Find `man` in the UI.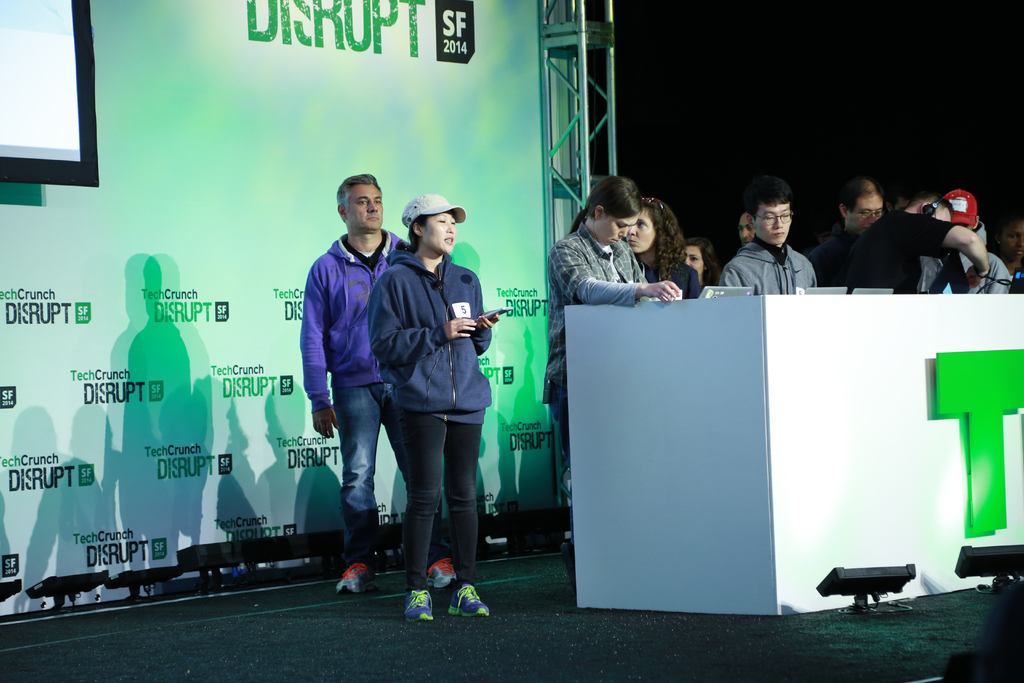
UI element at <region>710, 183, 845, 300</region>.
